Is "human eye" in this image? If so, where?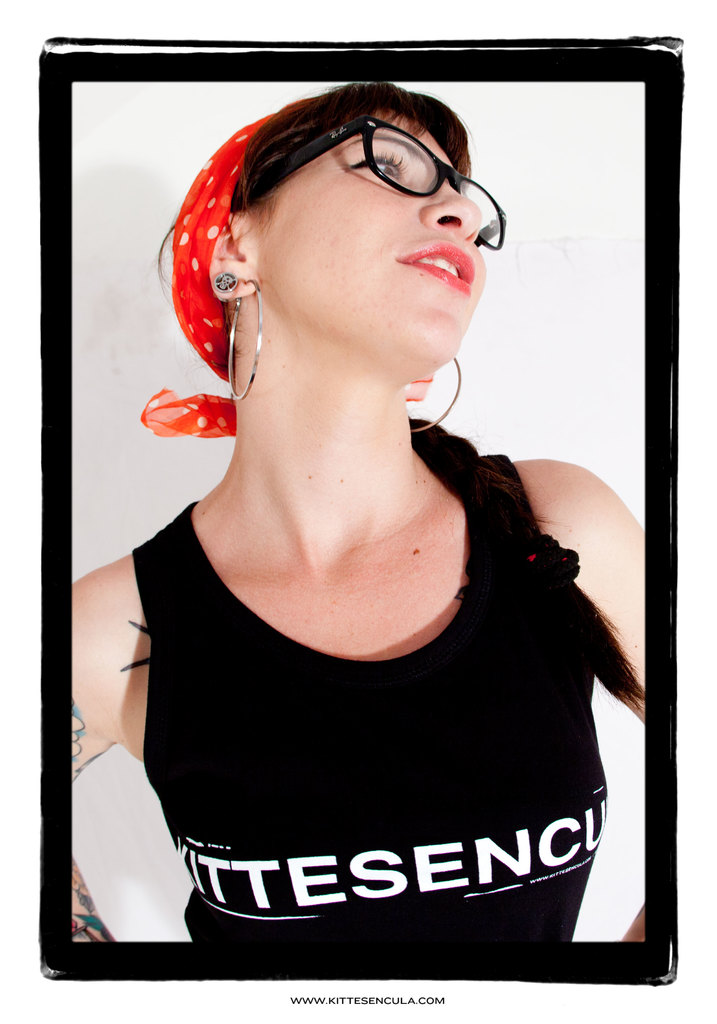
Yes, at BBox(350, 147, 411, 180).
